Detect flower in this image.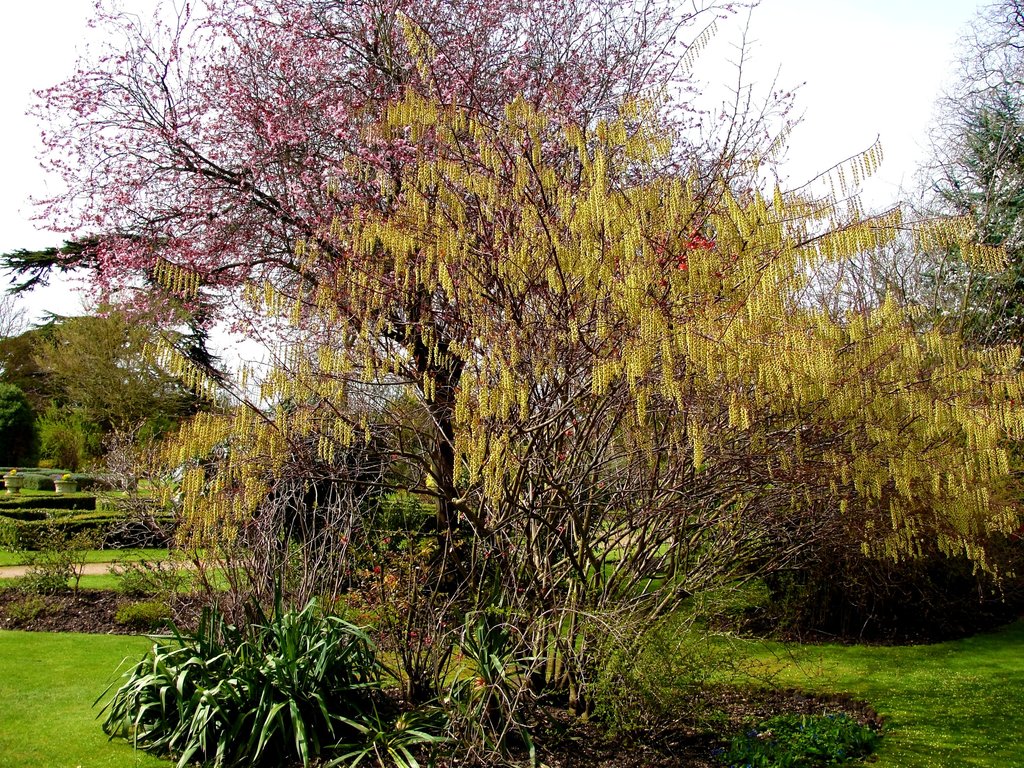
Detection: box(558, 524, 564, 531).
